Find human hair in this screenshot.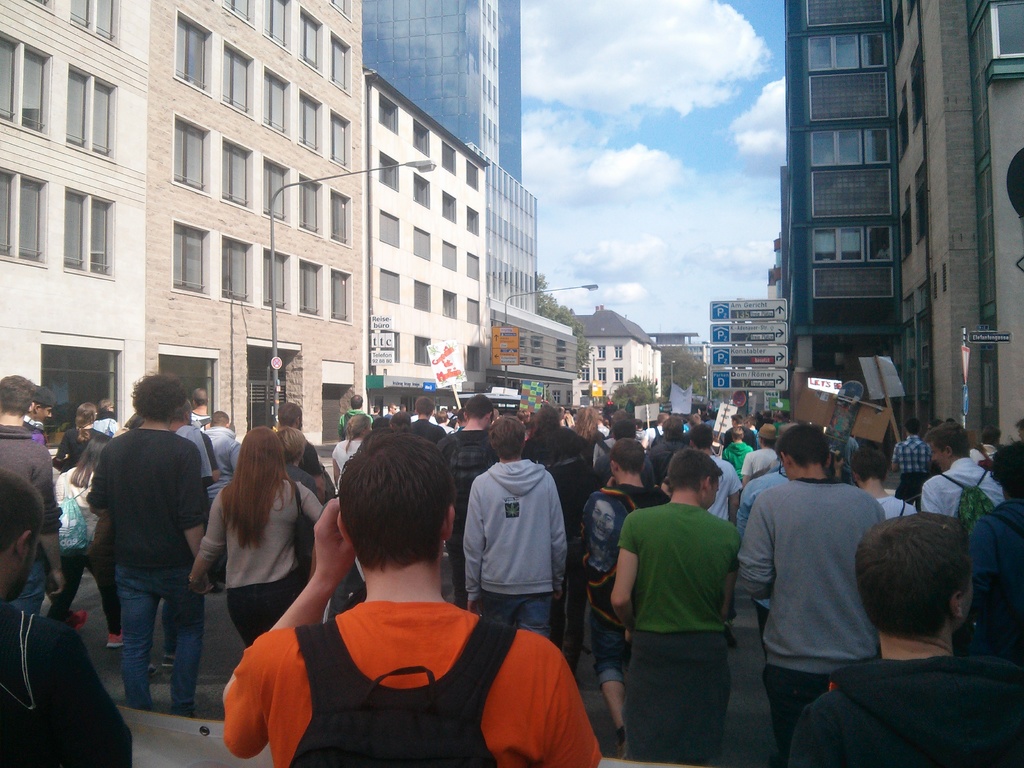
The bounding box for human hair is bbox=[921, 421, 970, 460].
